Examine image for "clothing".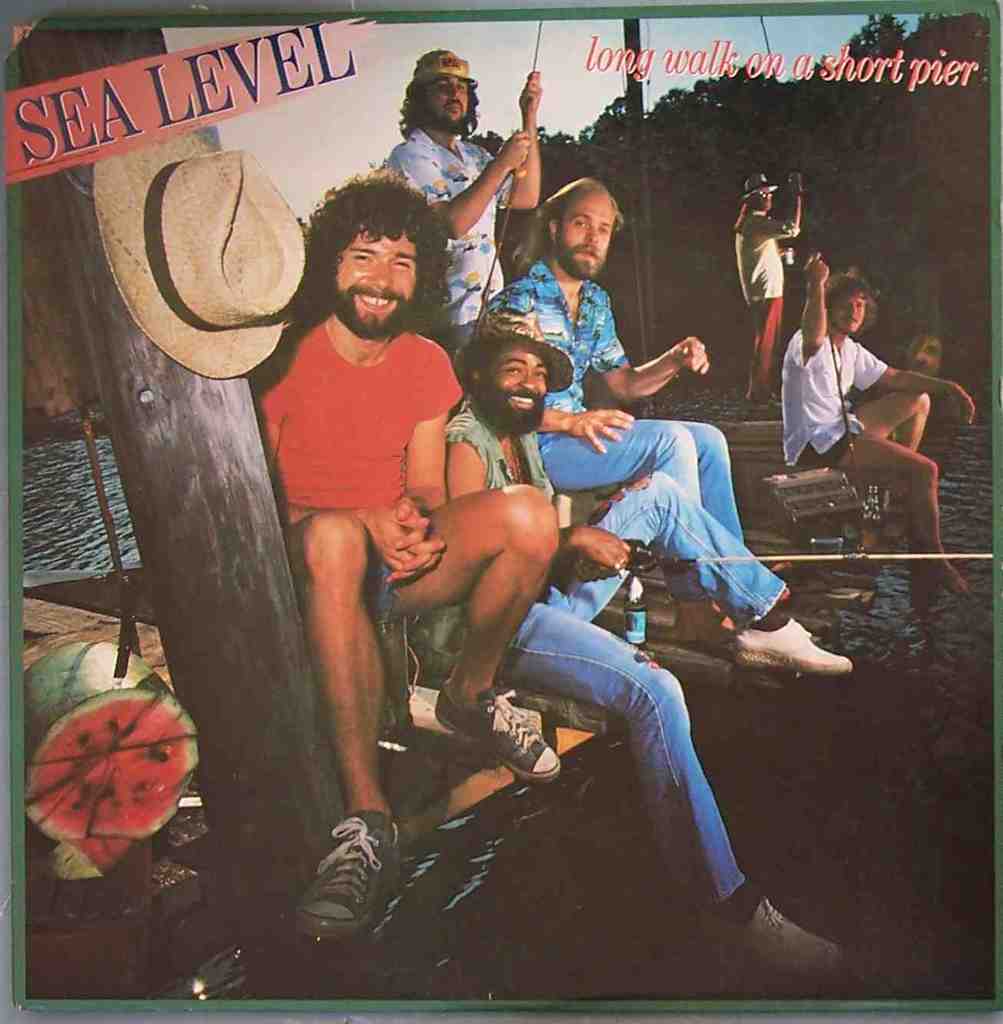
Examination result: [x1=732, y1=209, x2=800, y2=401].
